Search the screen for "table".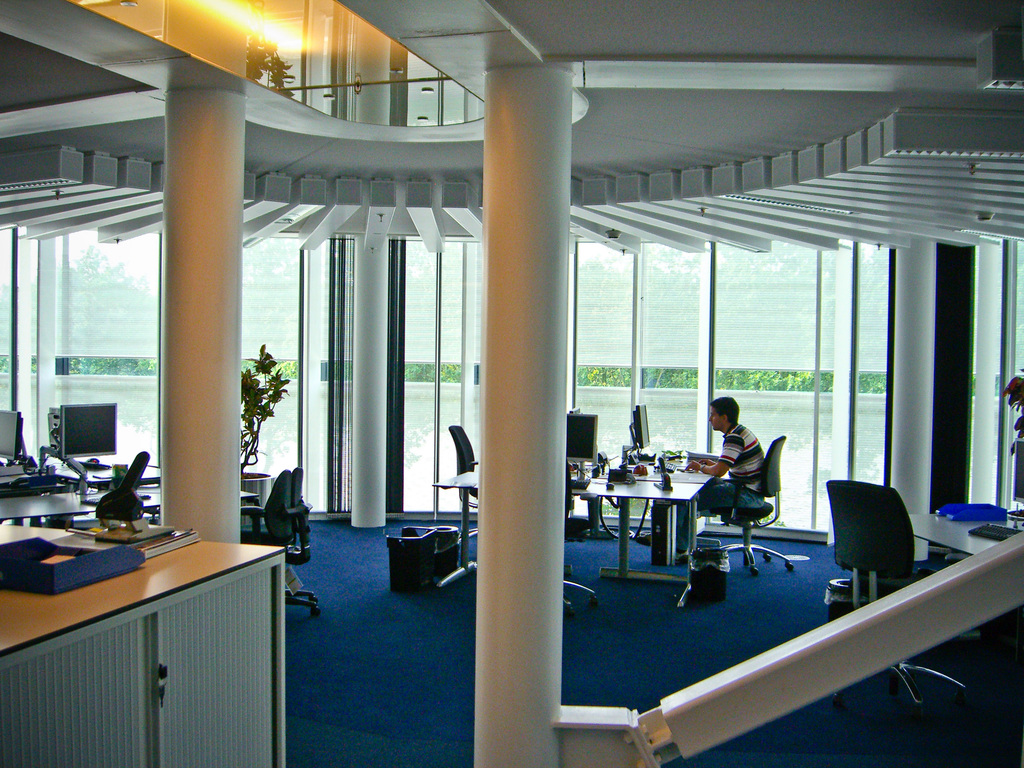
Found at x1=88, y1=461, x2=191, y2=495.
